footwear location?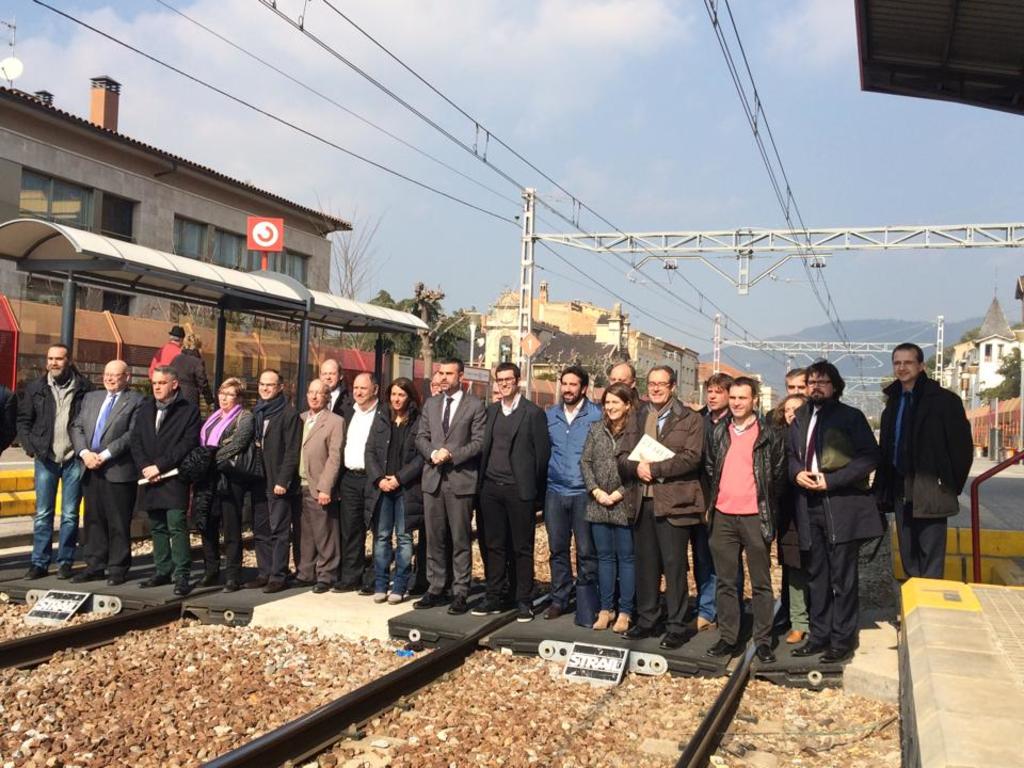
bbox(614, 609, 629, 633)
